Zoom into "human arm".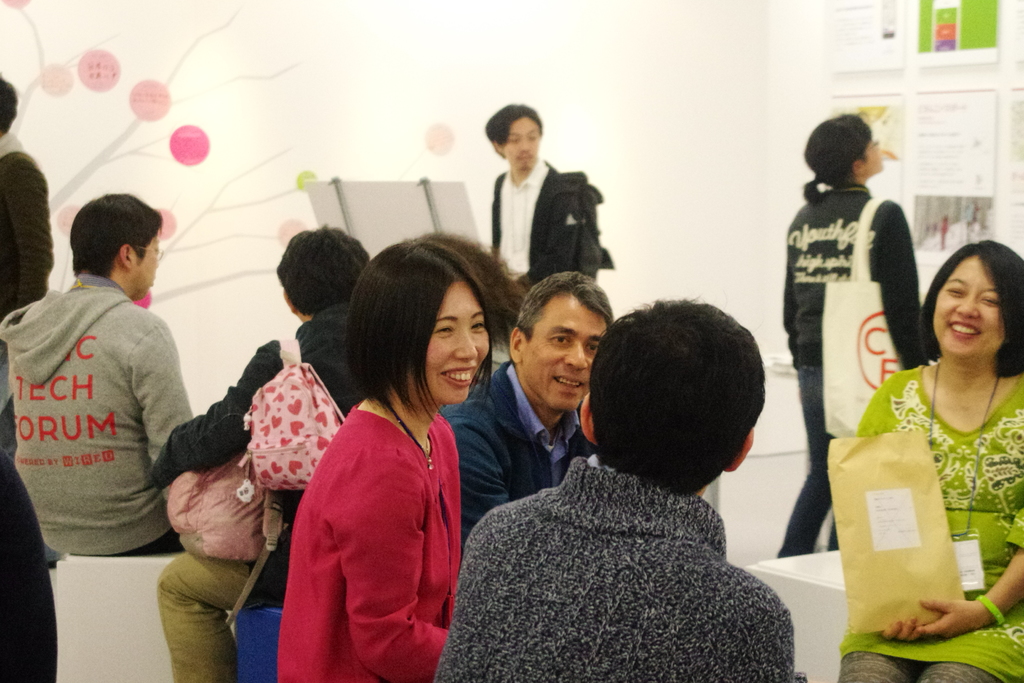
Zoom target: 145, 333, 290, 487.
